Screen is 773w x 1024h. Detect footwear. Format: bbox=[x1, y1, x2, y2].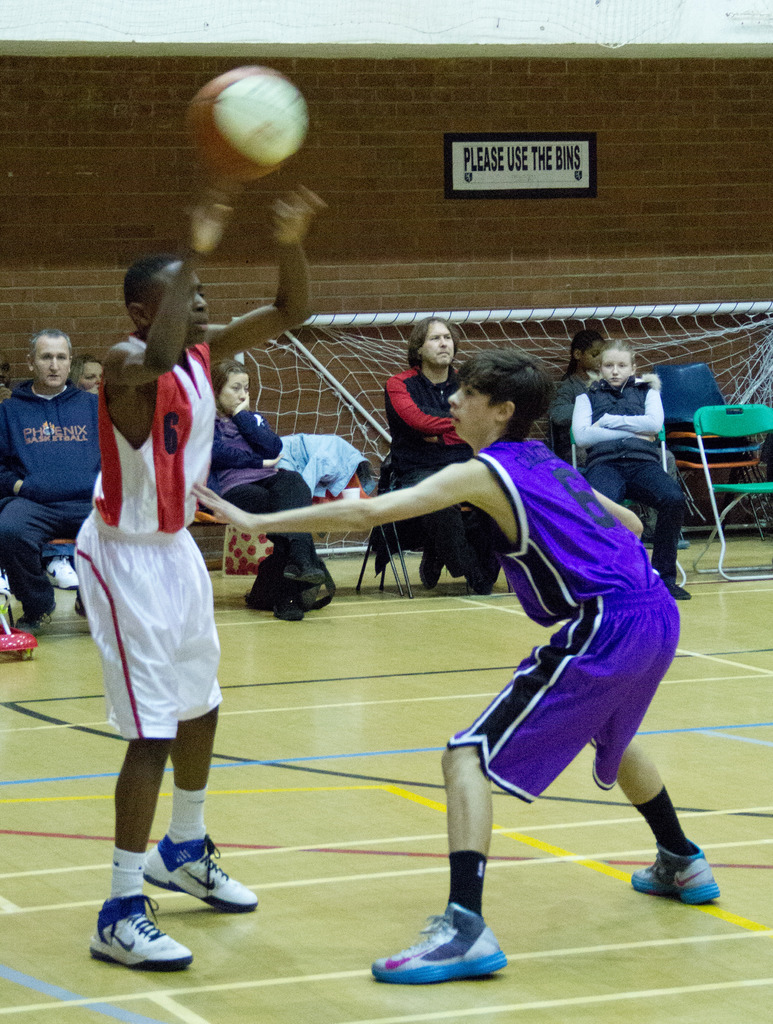
bbox=[18, 606, 44, 638].
